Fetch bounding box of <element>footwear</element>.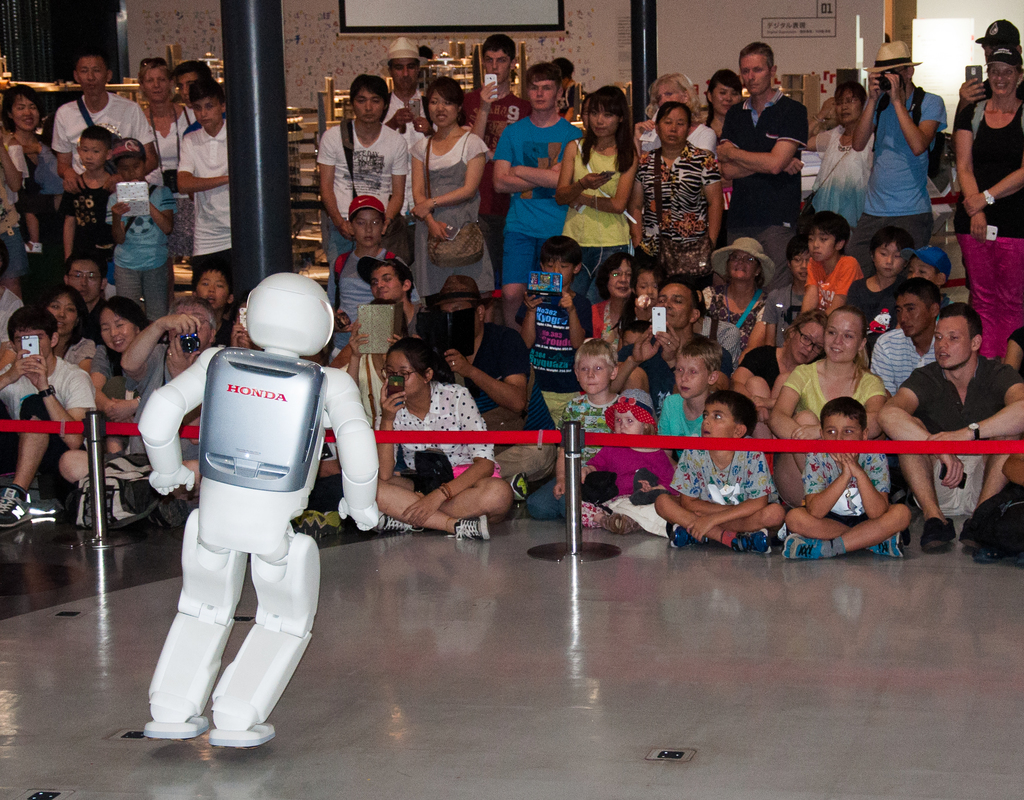
Bbox: rect(870, 524, 905, 562).
